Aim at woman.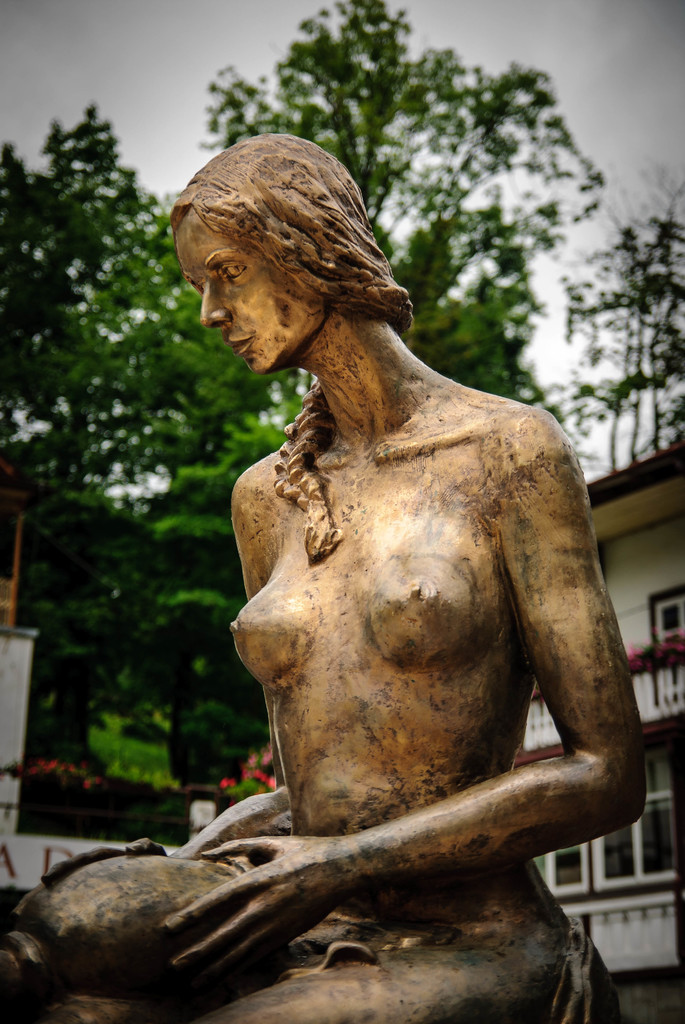
Aimed at bbox=[44, 131, 653, 1023].
